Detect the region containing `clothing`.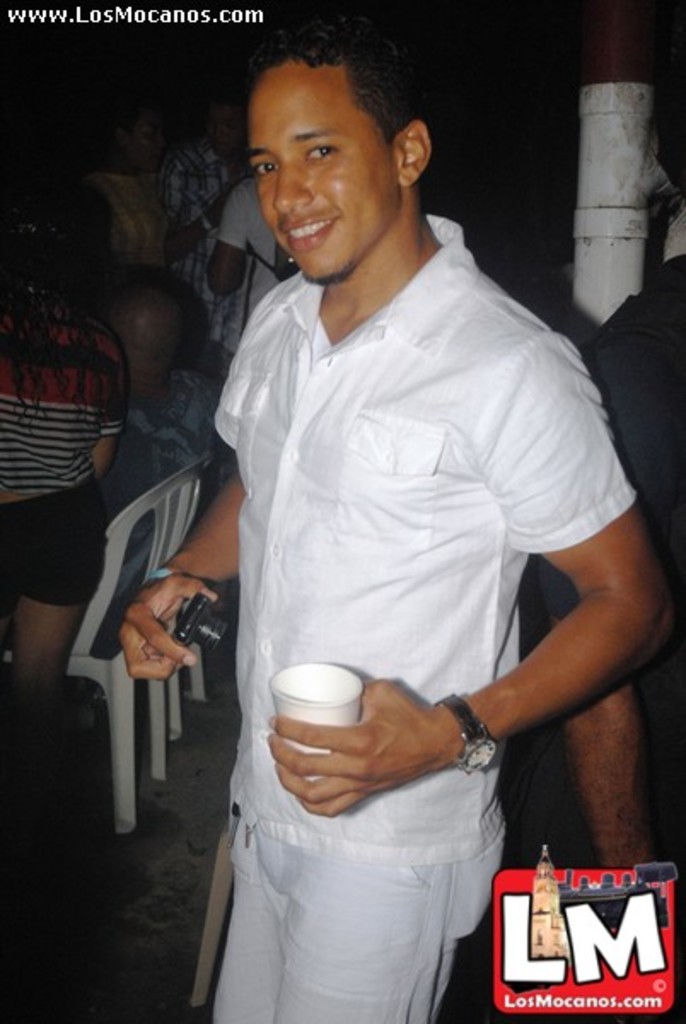
pyautogui.locateOnScreen(215, 177, 276, 360).
